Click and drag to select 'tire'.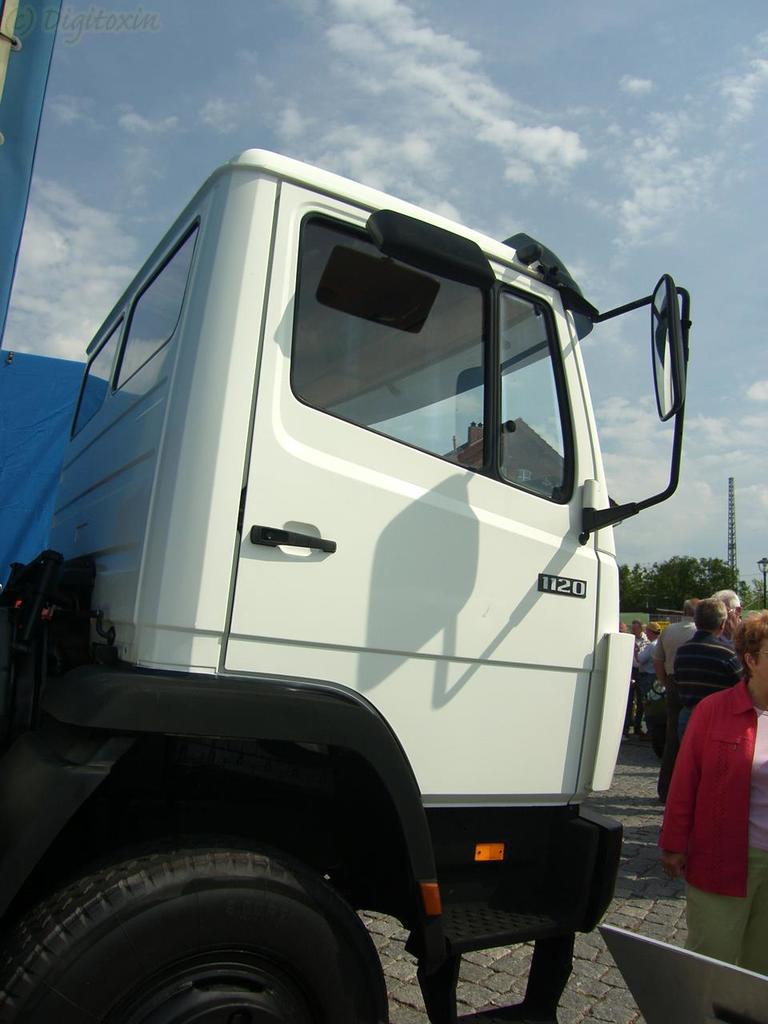
Selection: Rect(0, 814, 387, 1023).
